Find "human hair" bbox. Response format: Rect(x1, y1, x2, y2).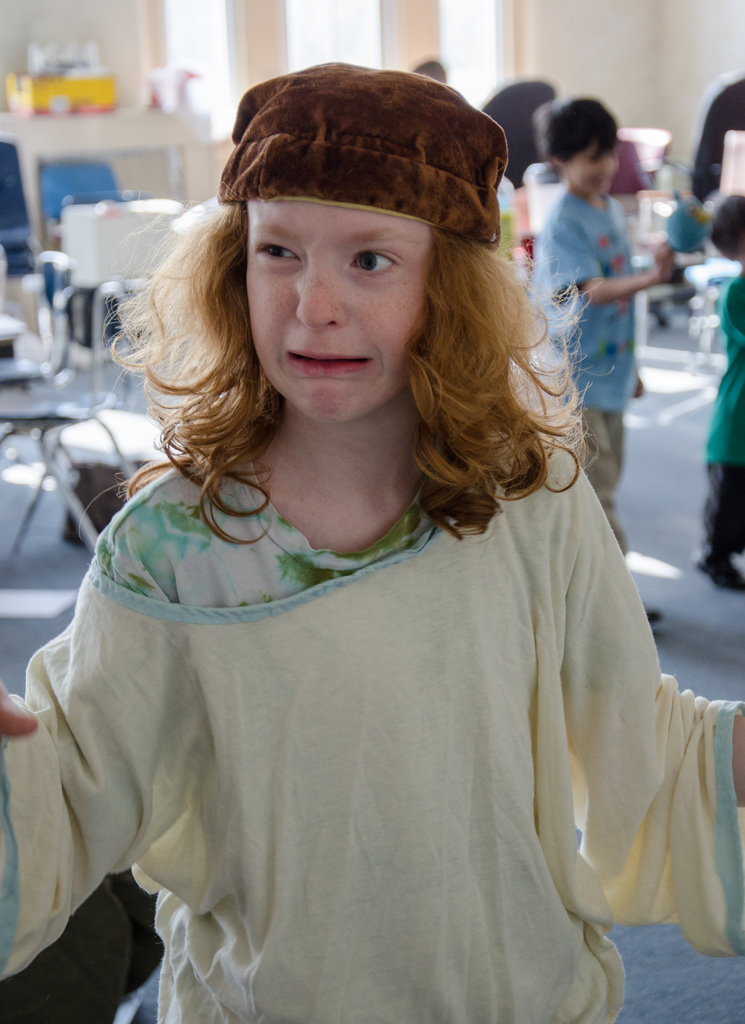
Rect(540, 95, 619, 174).
